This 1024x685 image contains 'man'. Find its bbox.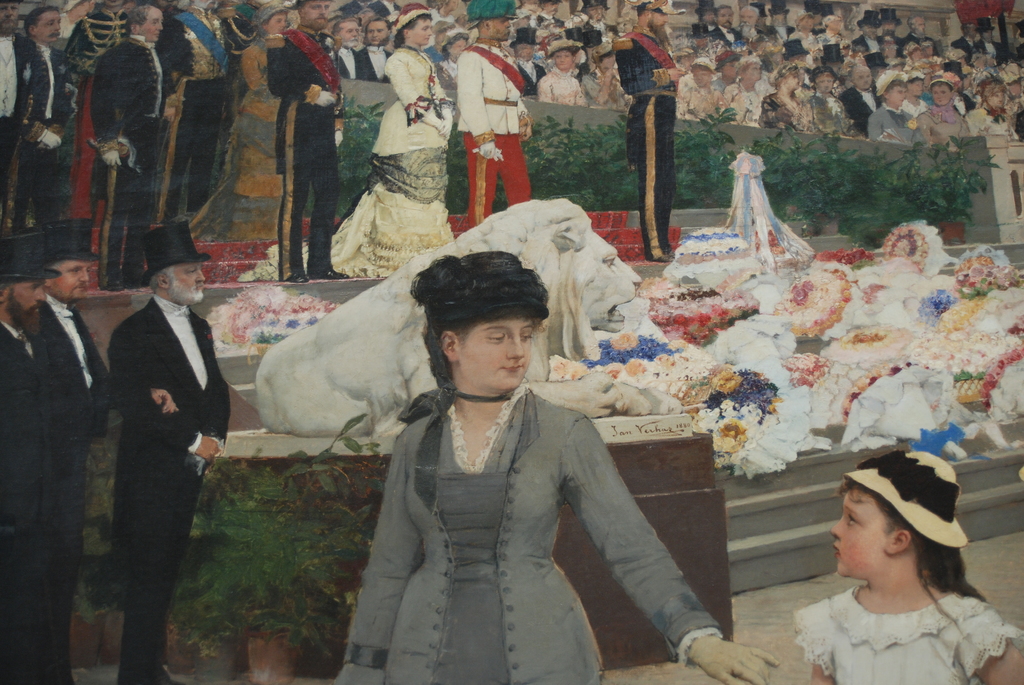
(left=152, top=0, right=232, bottom=222).
